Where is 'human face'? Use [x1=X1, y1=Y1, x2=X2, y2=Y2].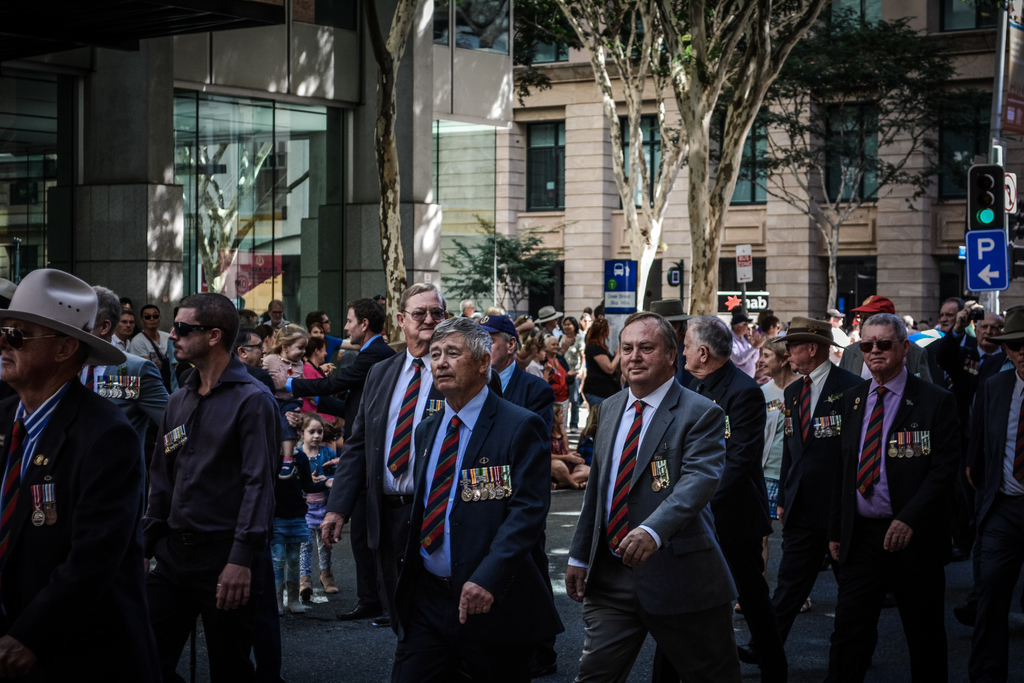
[x1=406, y1=295, x2=448, y2=340].
